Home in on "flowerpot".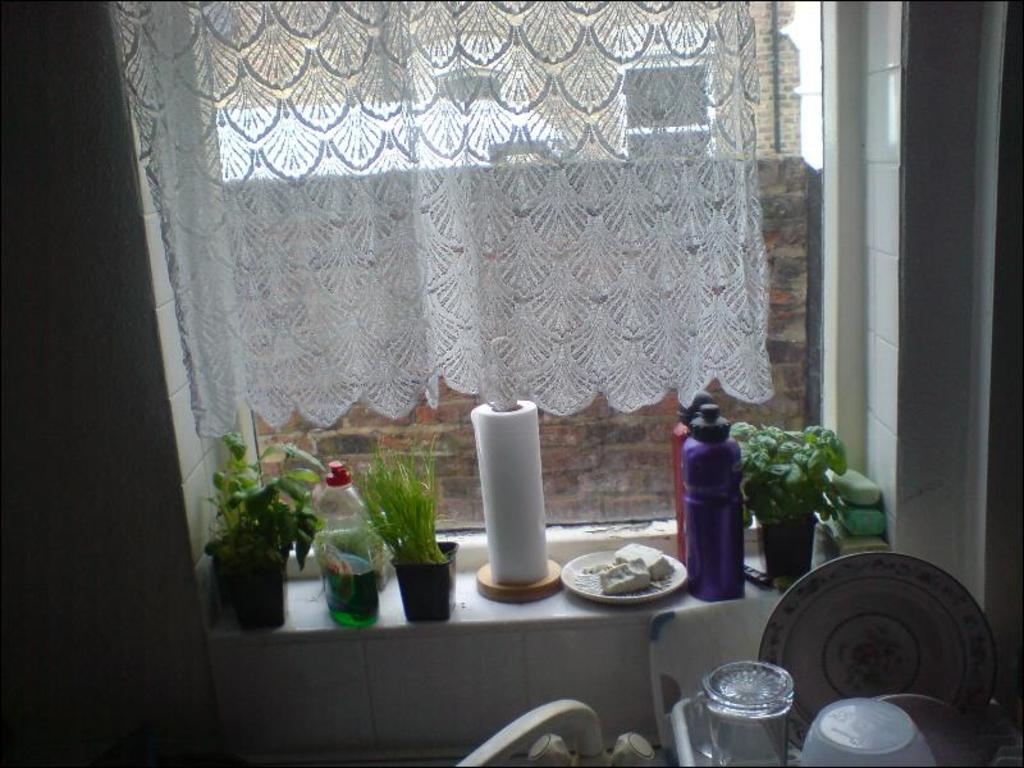
Homed in at x1=393, y1=543, x2=460, y2=623.
